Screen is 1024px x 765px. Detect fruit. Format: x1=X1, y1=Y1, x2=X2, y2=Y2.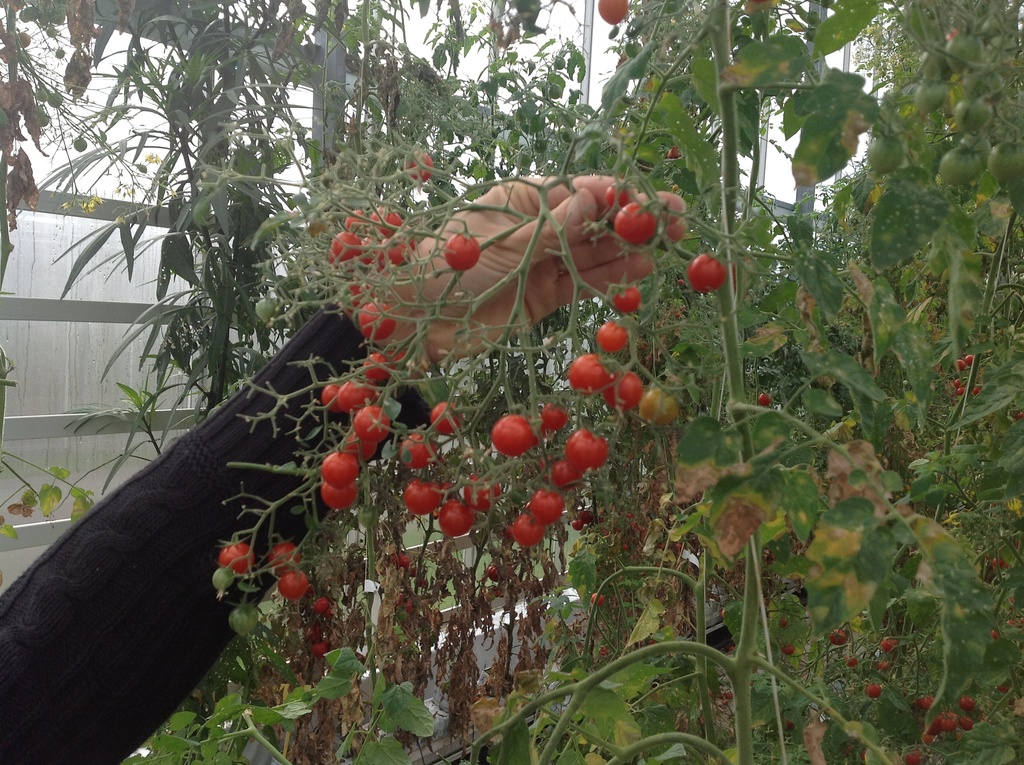
x1=600, y1=0, x2=627, y2=22.
